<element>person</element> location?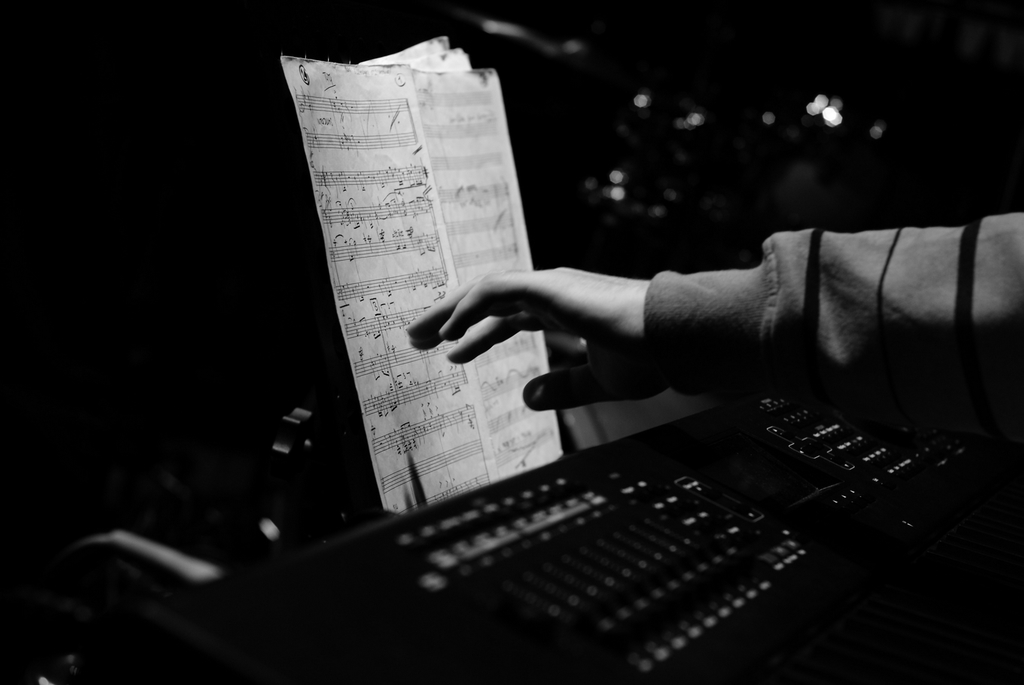
crop(404, 210, 1023, 448)
